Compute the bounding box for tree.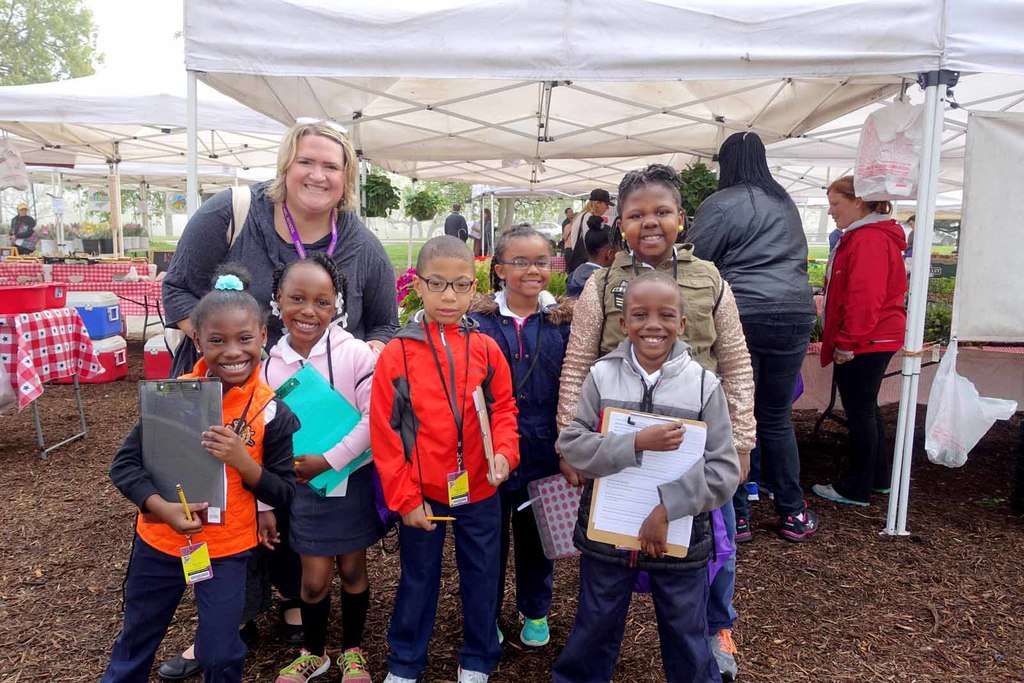
box=[414, 179, 563, 225].
